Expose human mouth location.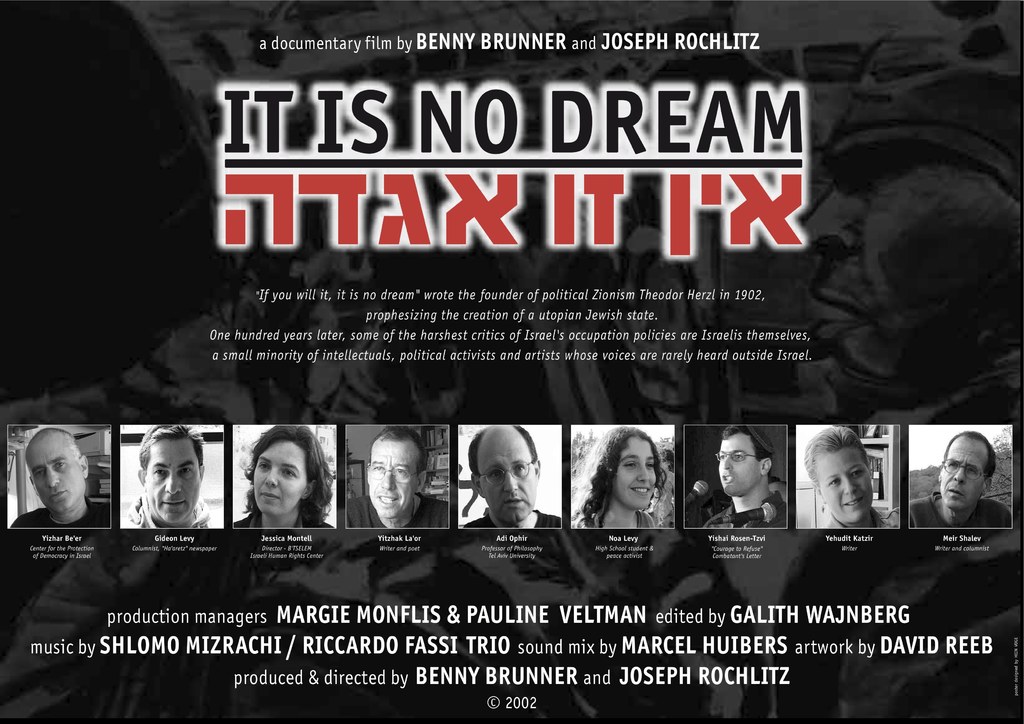
Exposed at bbox(948, 486, 964, 495).
